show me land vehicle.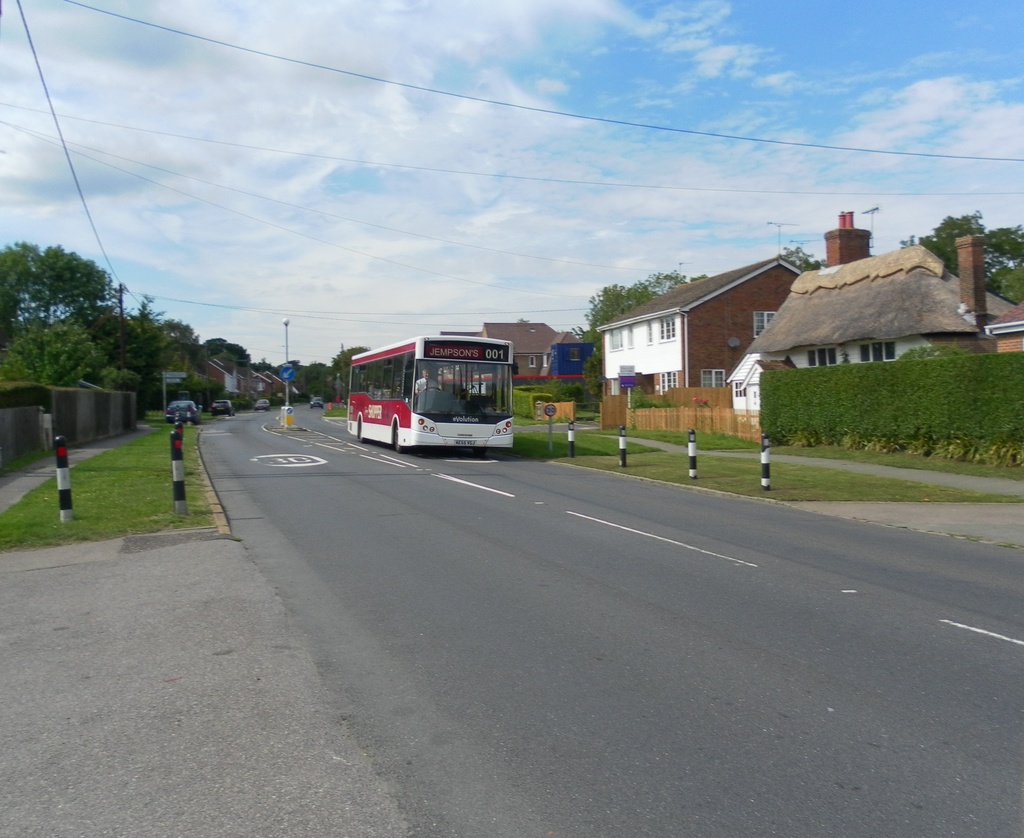
land vehicle is here: (172, 401, 195, 417).
